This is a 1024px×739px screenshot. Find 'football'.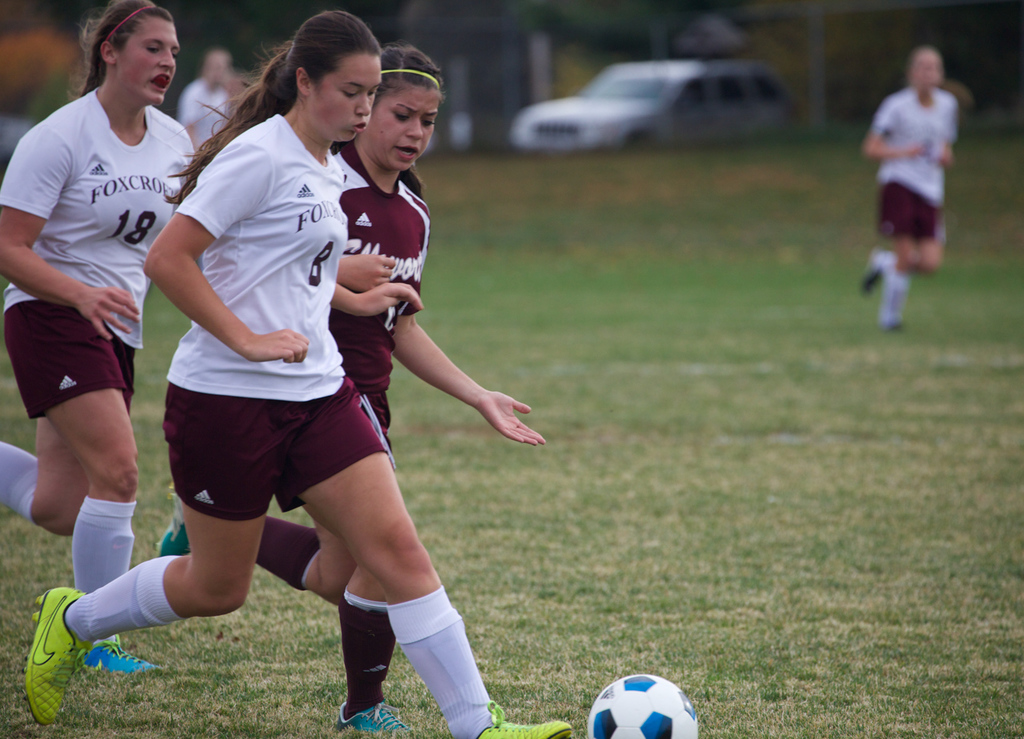
Bounding box: locate(587, 677, 703, 738).
